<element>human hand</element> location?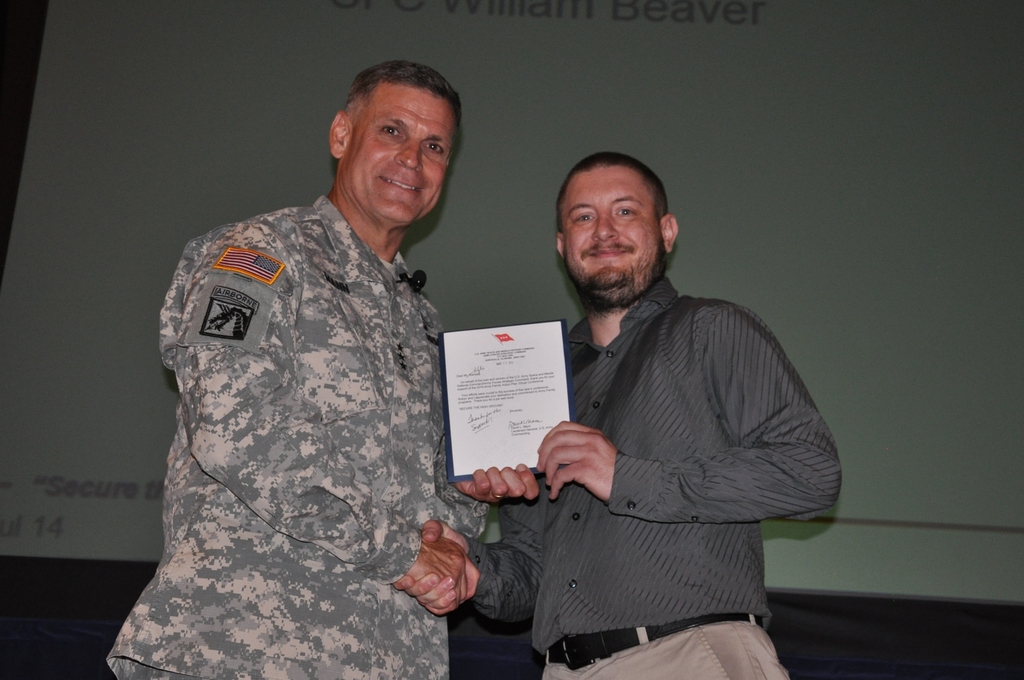
BBox(406, 534, 473, 601)
